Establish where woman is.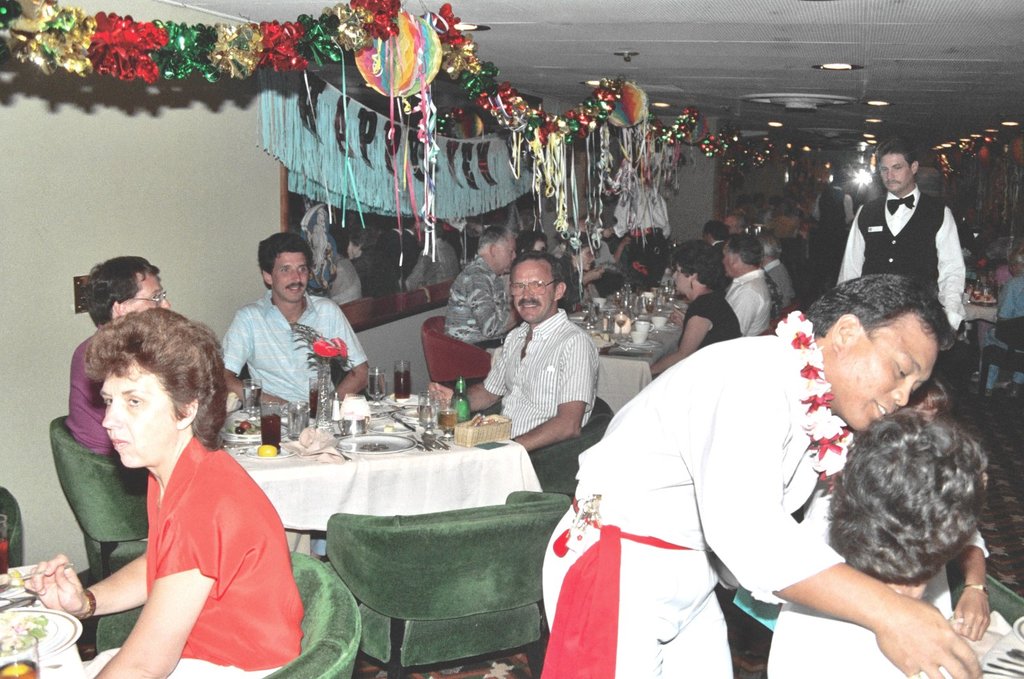
Established at (22, 312, 309, 663).
